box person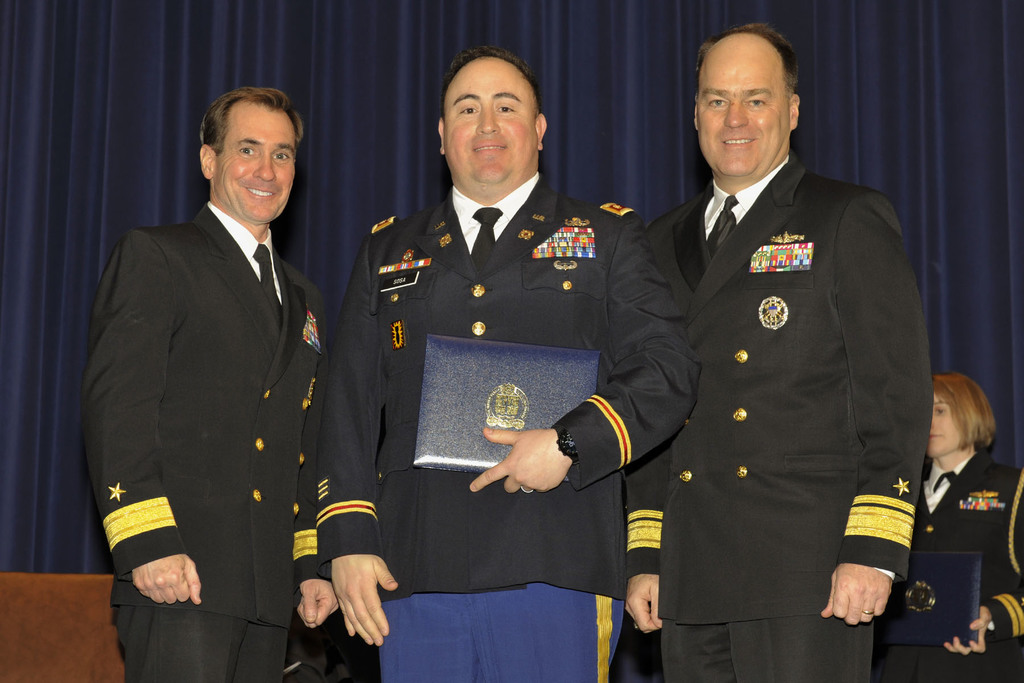
868,370,1023,682
